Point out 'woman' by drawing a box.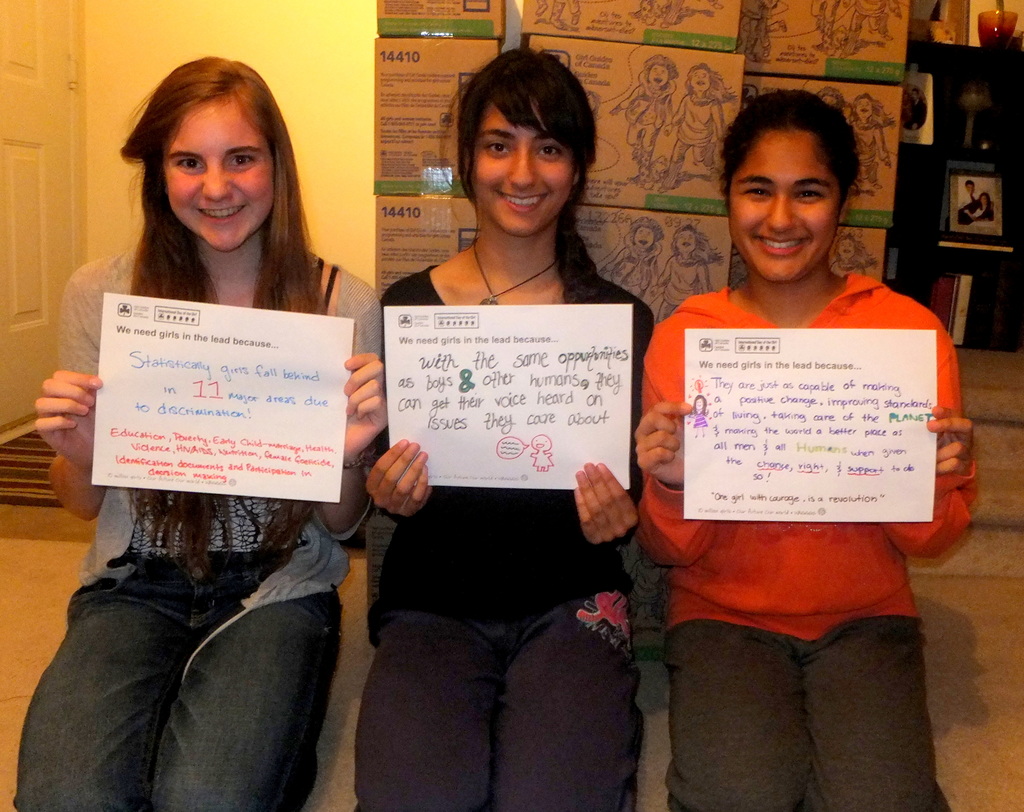
pyautogui.locateOnScreen(626, 90, 982, 811).
